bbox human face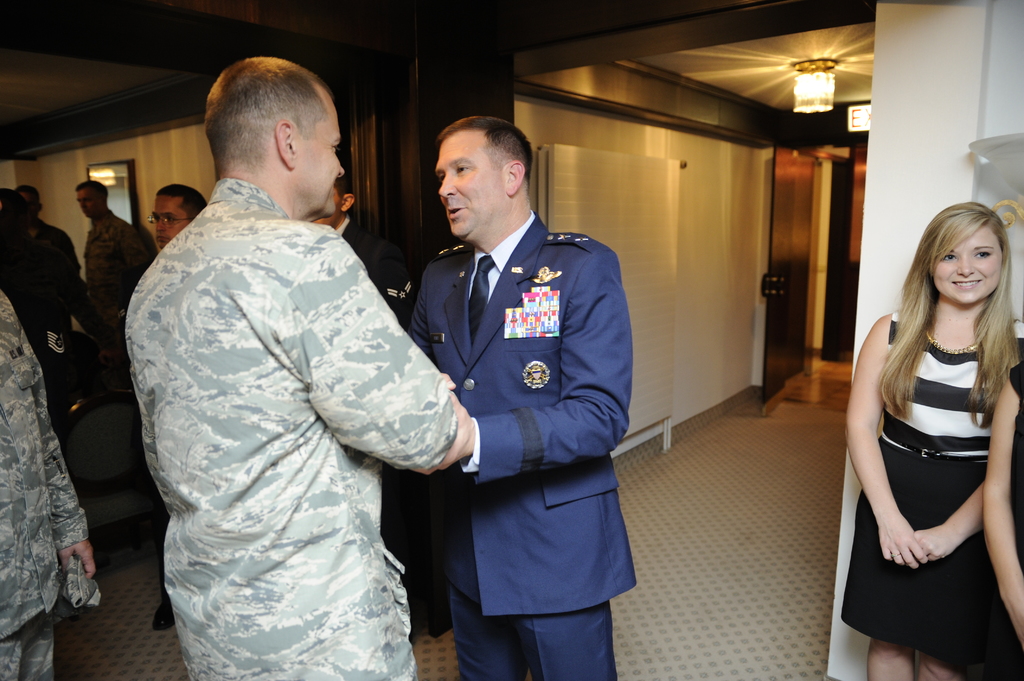
75, 190, 100, 218
